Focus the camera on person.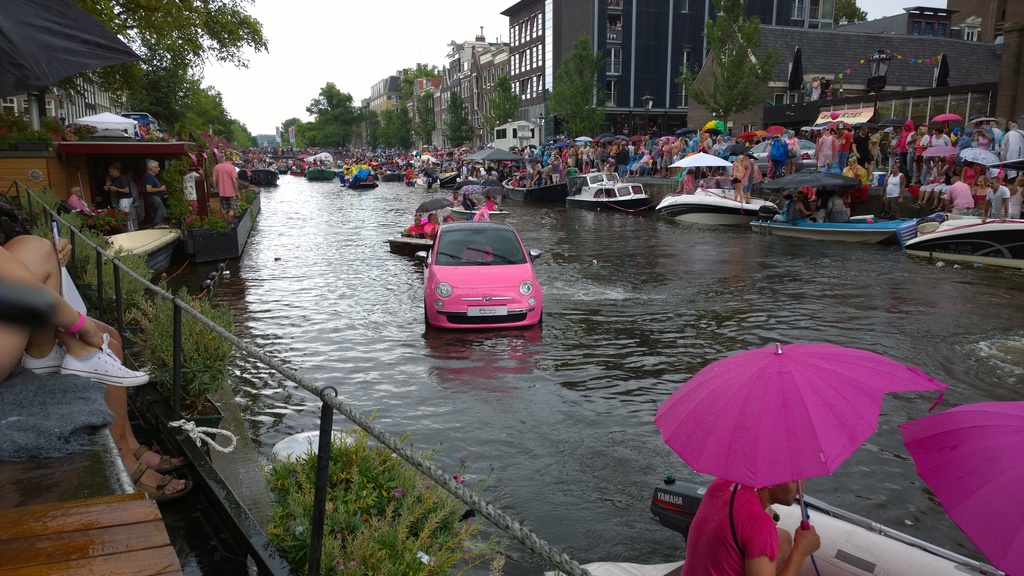
Focus region: bbox=[985, 120, 1004, 149].
